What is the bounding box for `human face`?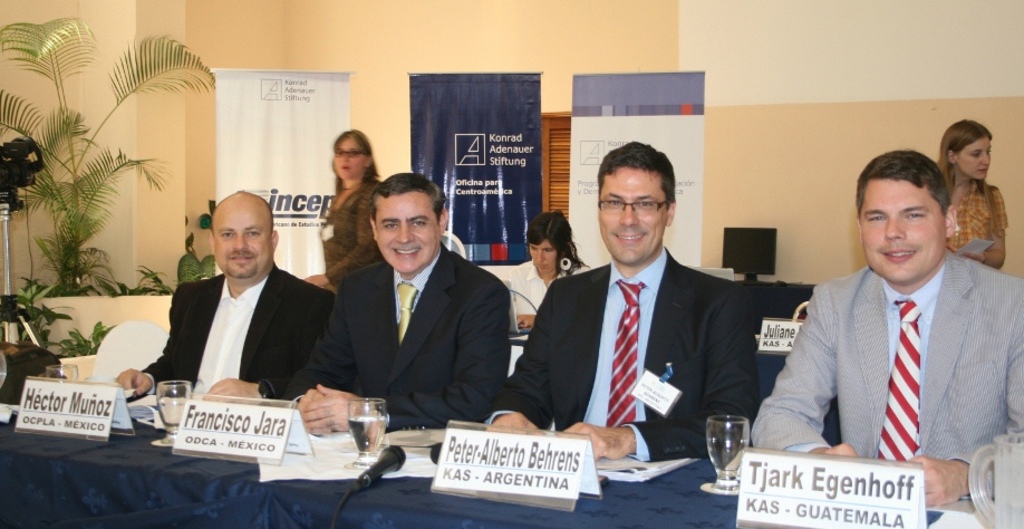
<box>600,163,669,264</box>.
